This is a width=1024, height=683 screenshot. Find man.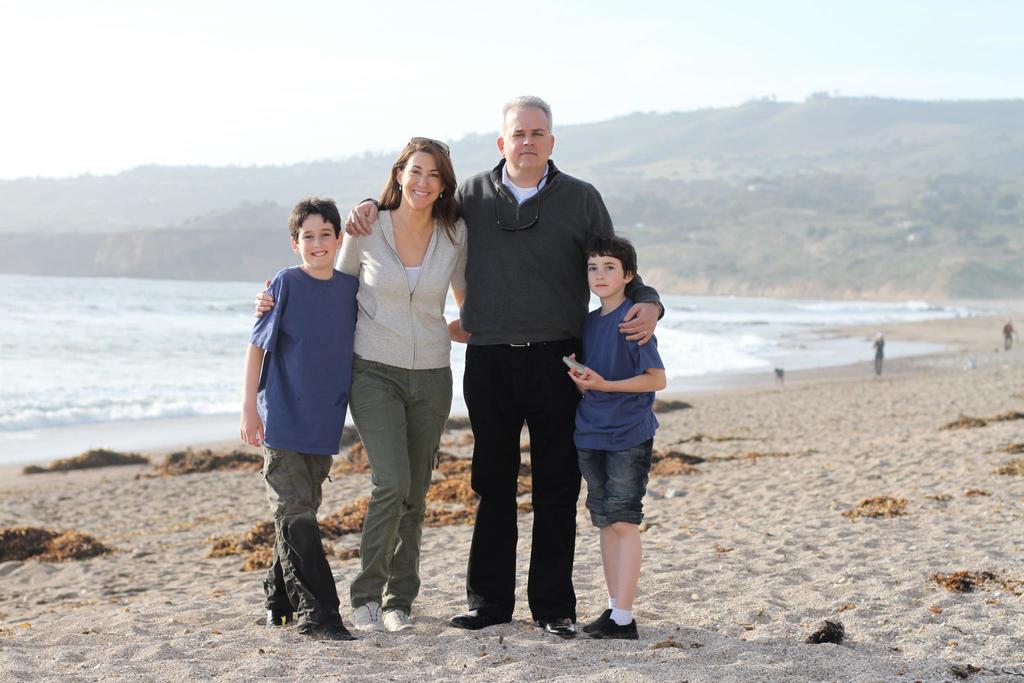
Bounding box: rect(340, 95, 670, 641).
